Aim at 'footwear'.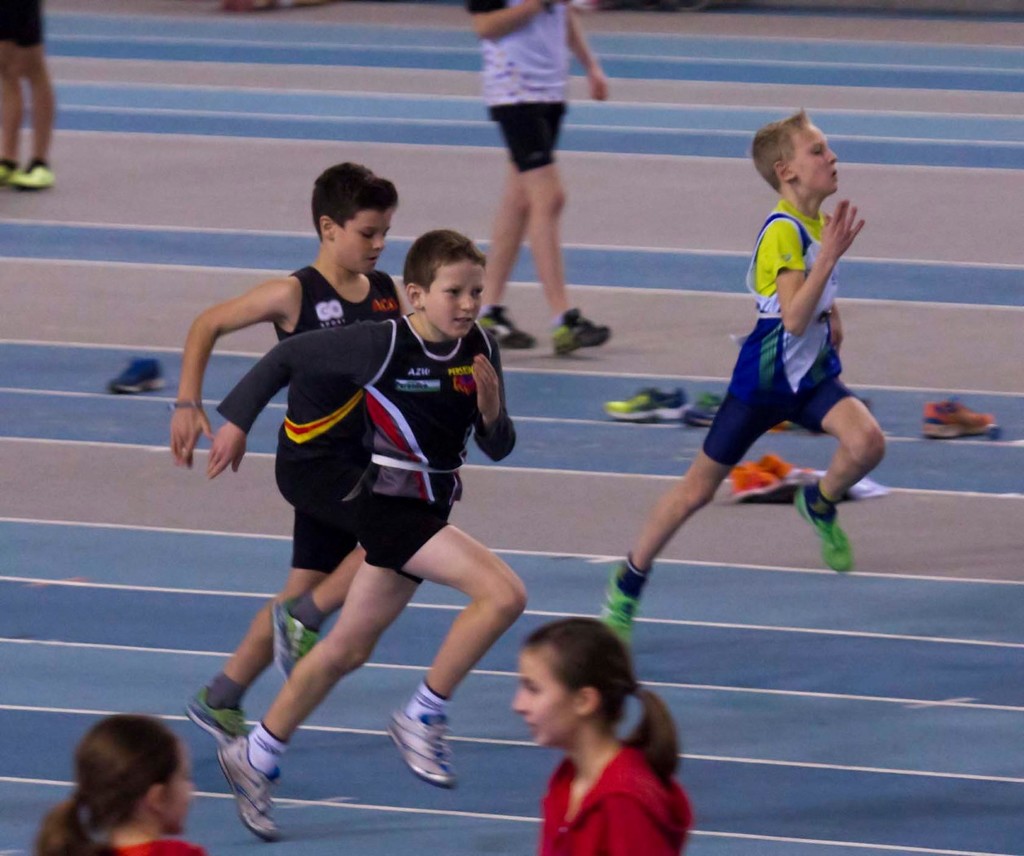
Aimed at {"left": 384, "top": 713, "right": 455, "bottom": 791}.
